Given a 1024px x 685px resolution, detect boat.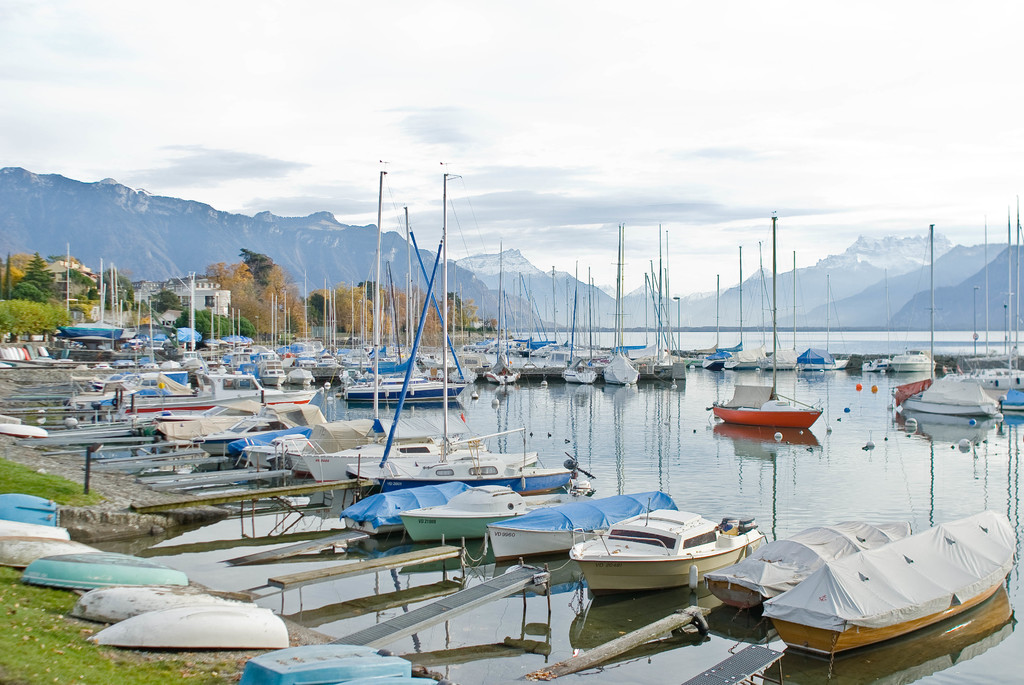
(993, 203, 1023, 418).
